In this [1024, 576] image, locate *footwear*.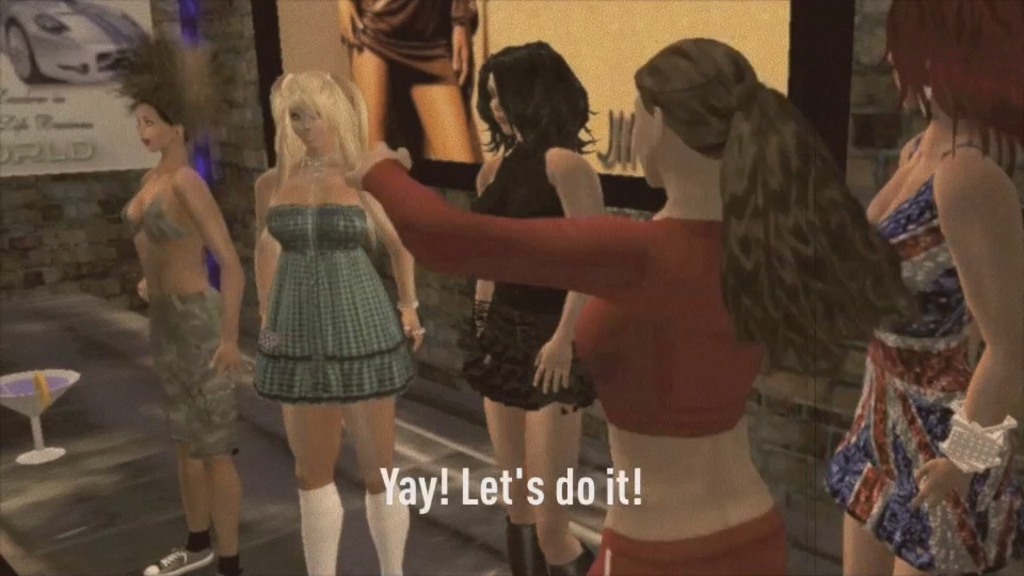
Bounding box: [144, 539, 211, 575].
